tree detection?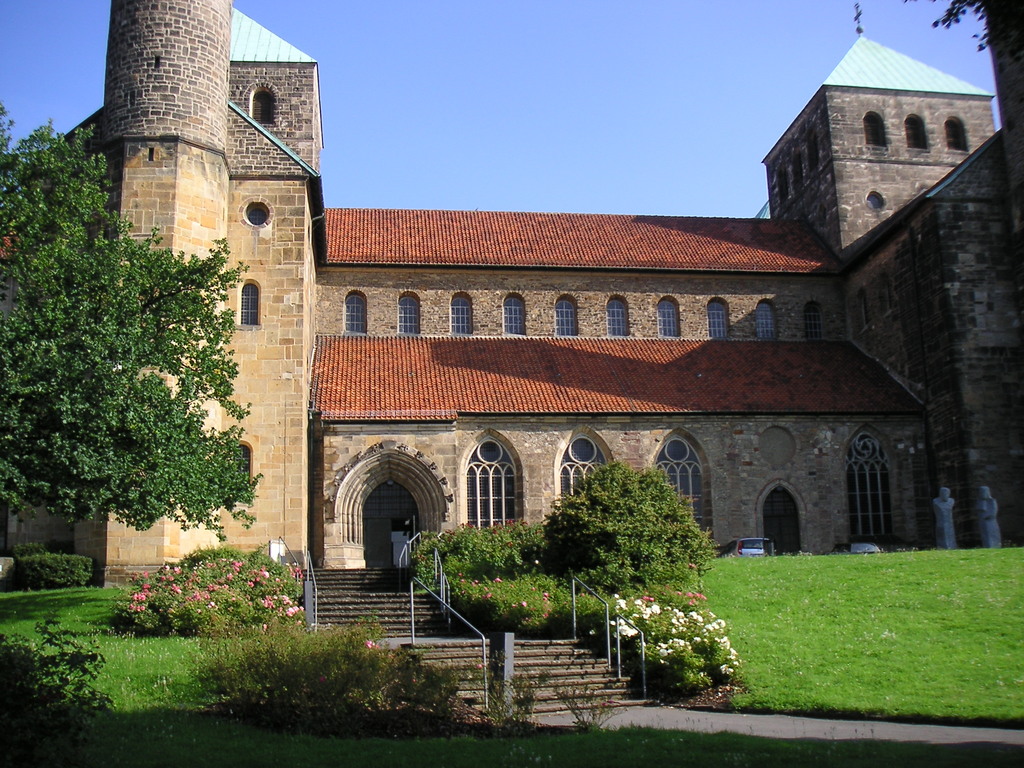
box(180, 607, 632, 755)
